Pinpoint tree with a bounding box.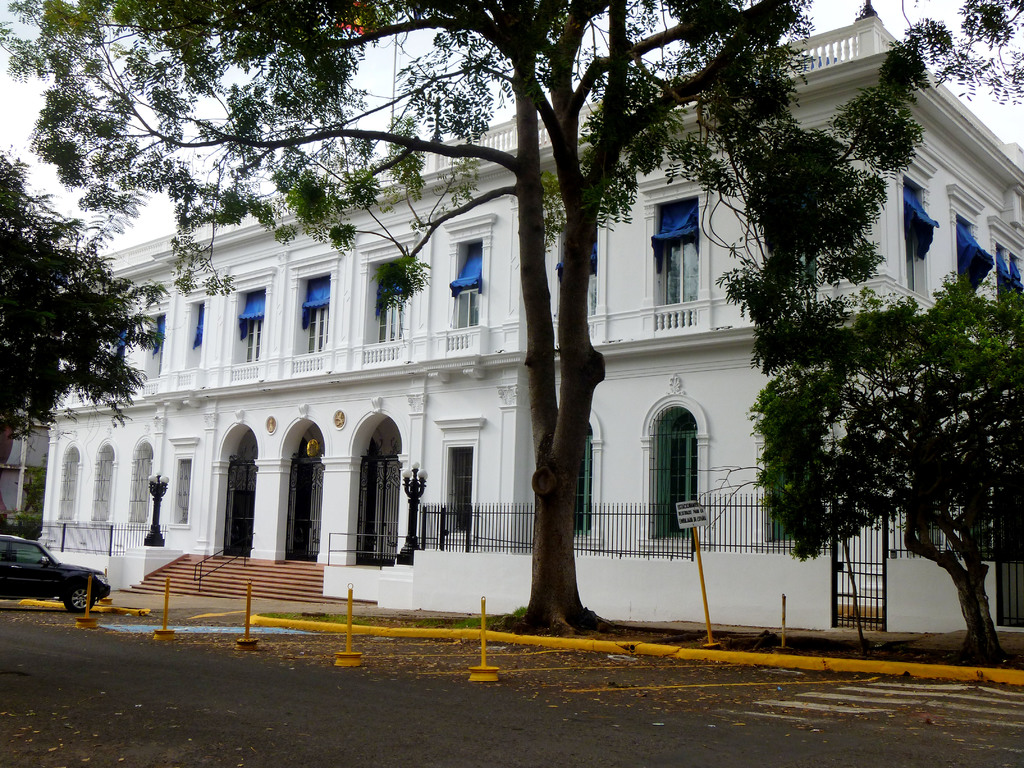
0/0/819/642.
